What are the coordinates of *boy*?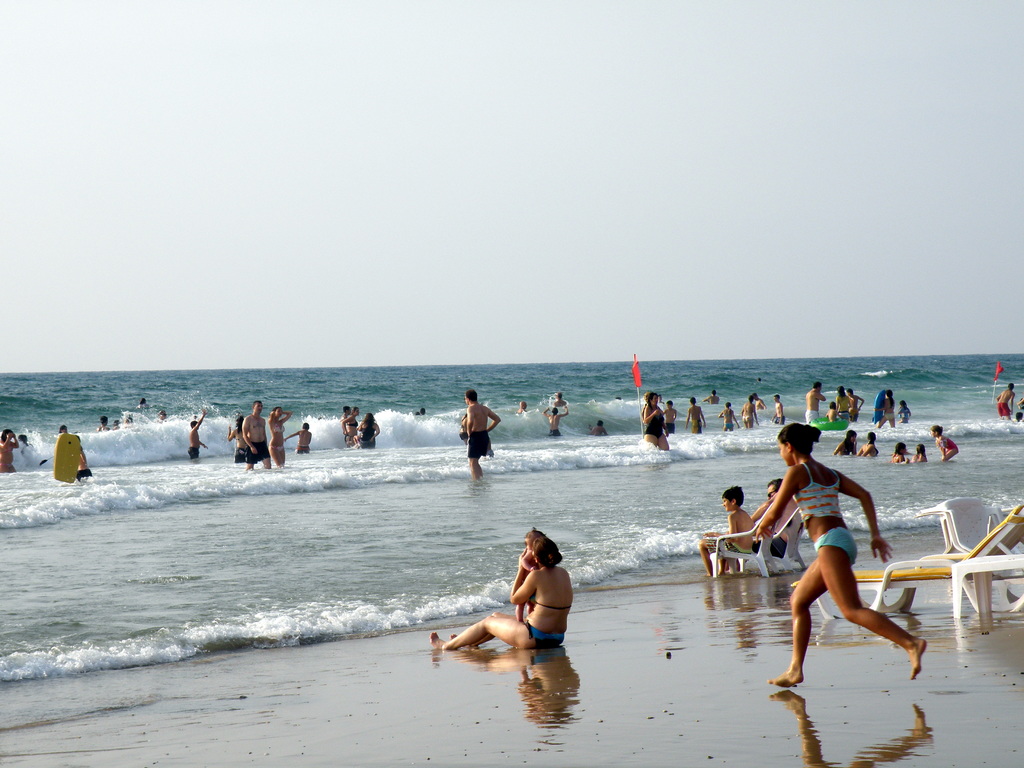
BBox(696, 484, 757, 579).
